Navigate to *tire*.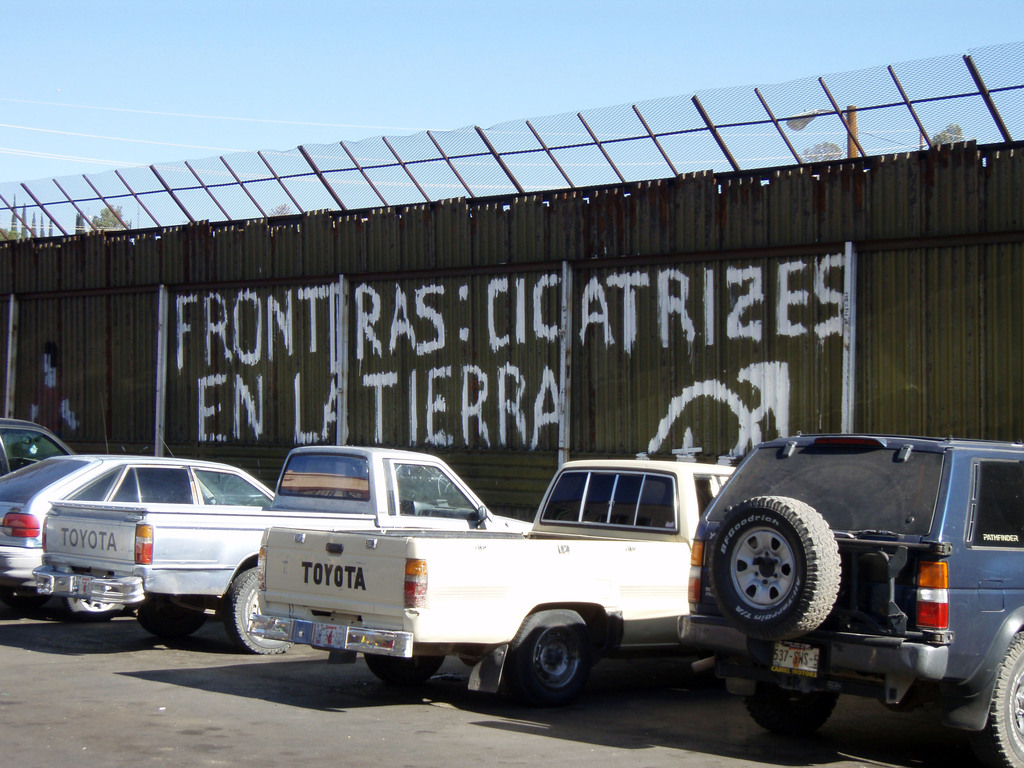
Navigation target: 225, 566, 294, 655.
